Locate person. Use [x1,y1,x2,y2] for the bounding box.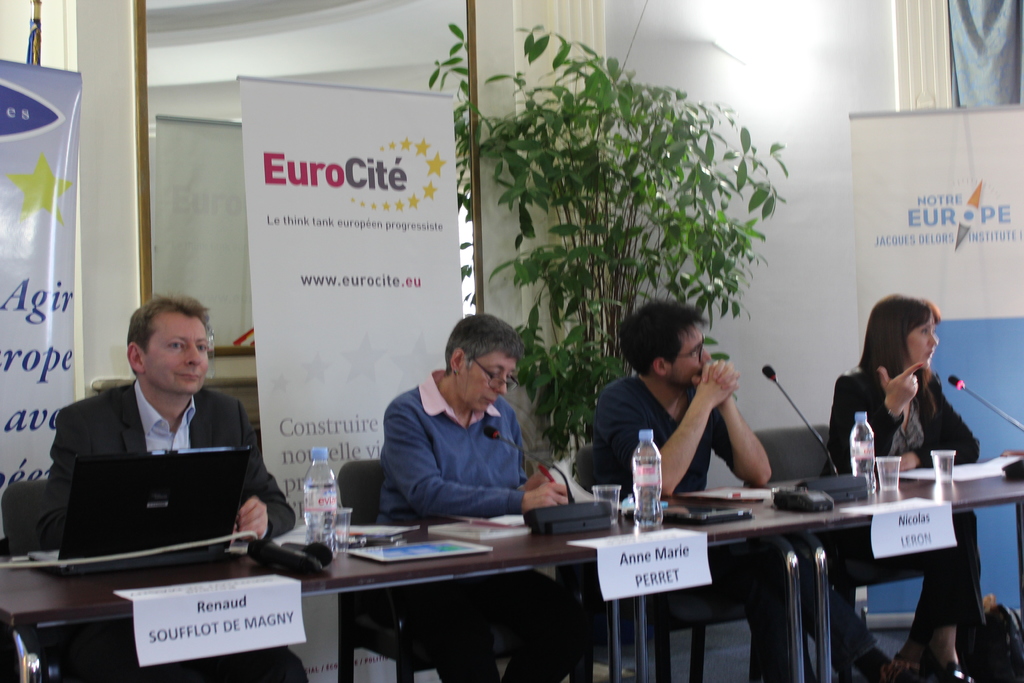
[820,298,981,682].
